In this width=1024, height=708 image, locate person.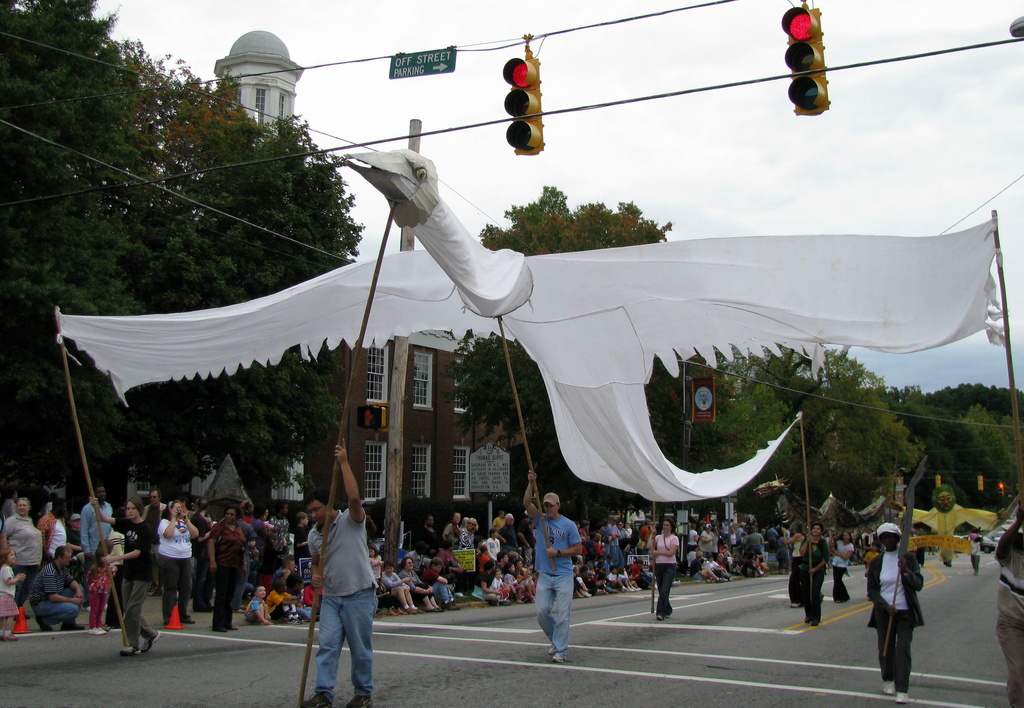
Bounding box: [787,519,804,599].
